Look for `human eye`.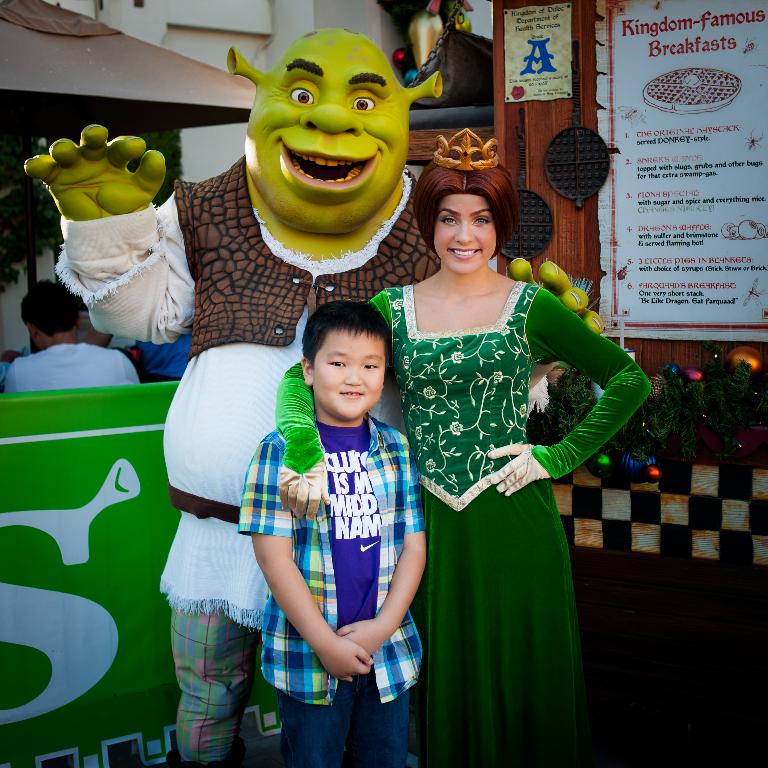
Found: (x1=324, y1=357, x2=346, y2=369).
